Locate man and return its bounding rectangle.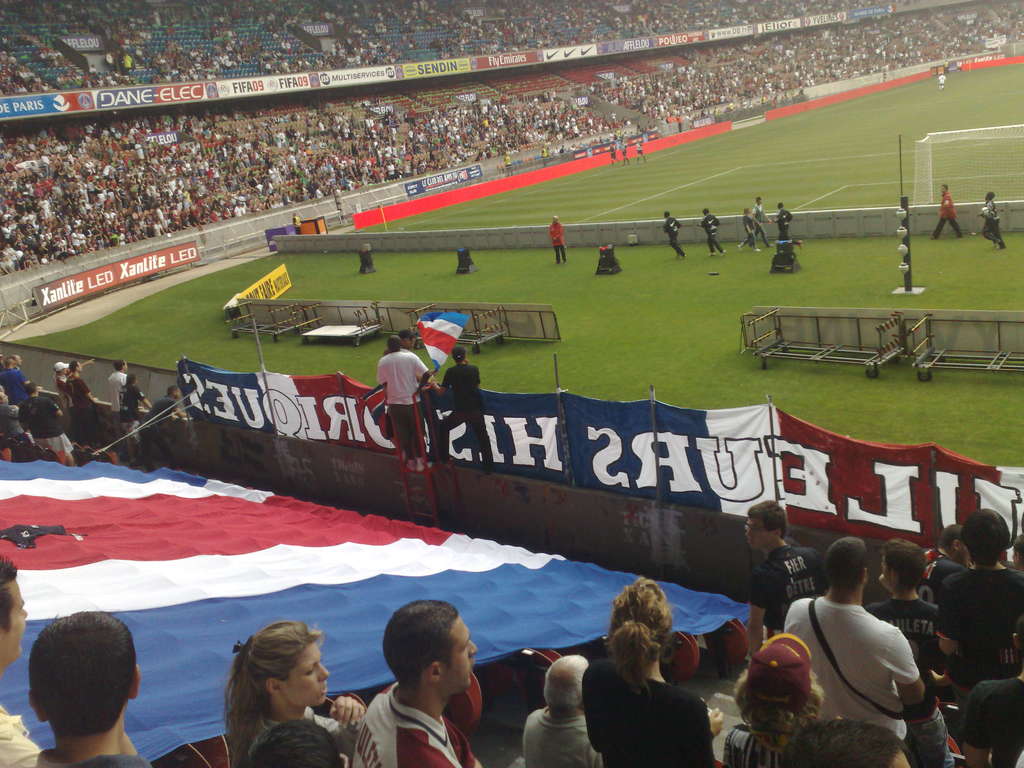
BBox(444, 343, 480, 474).
